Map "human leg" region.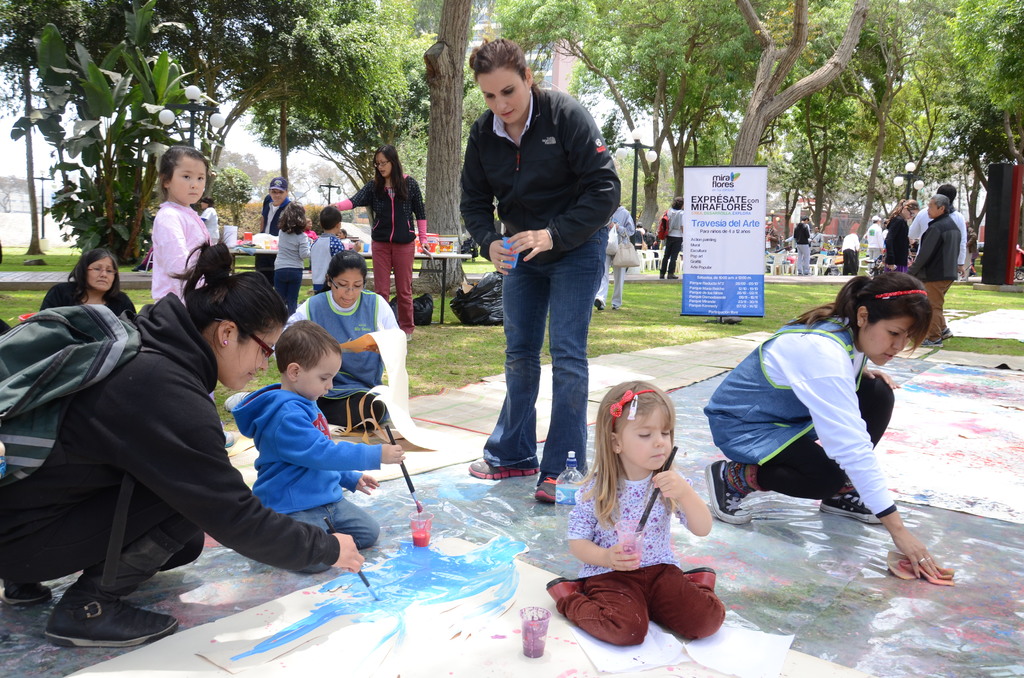
Mapped to 533/222/604/506.
